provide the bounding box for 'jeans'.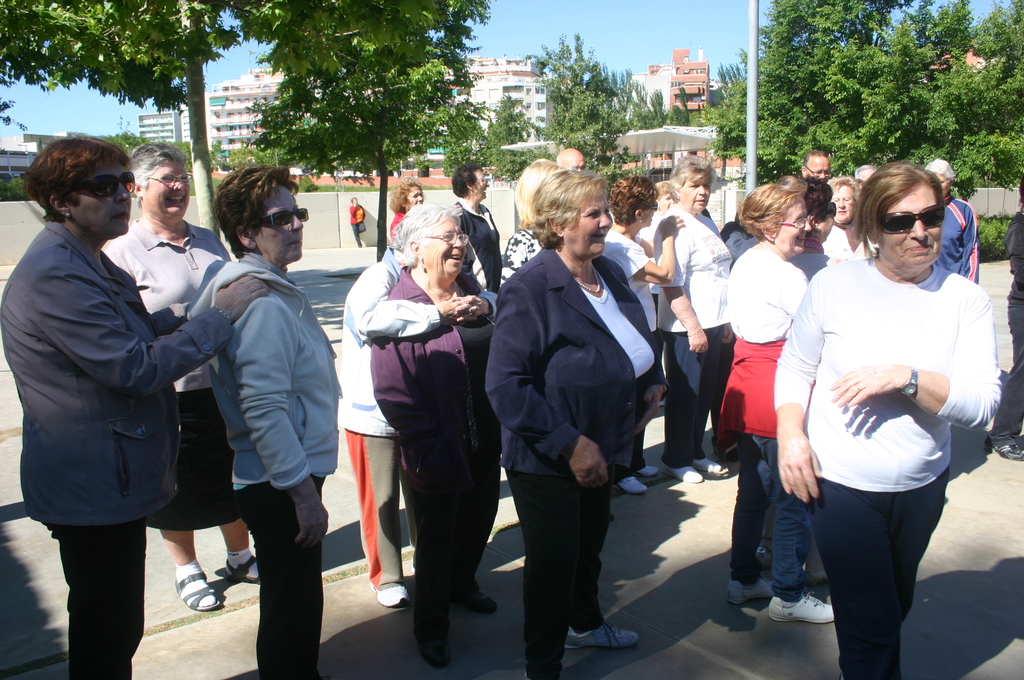
pyautogui.locateOnScreen(511, 471, 614, 679).
